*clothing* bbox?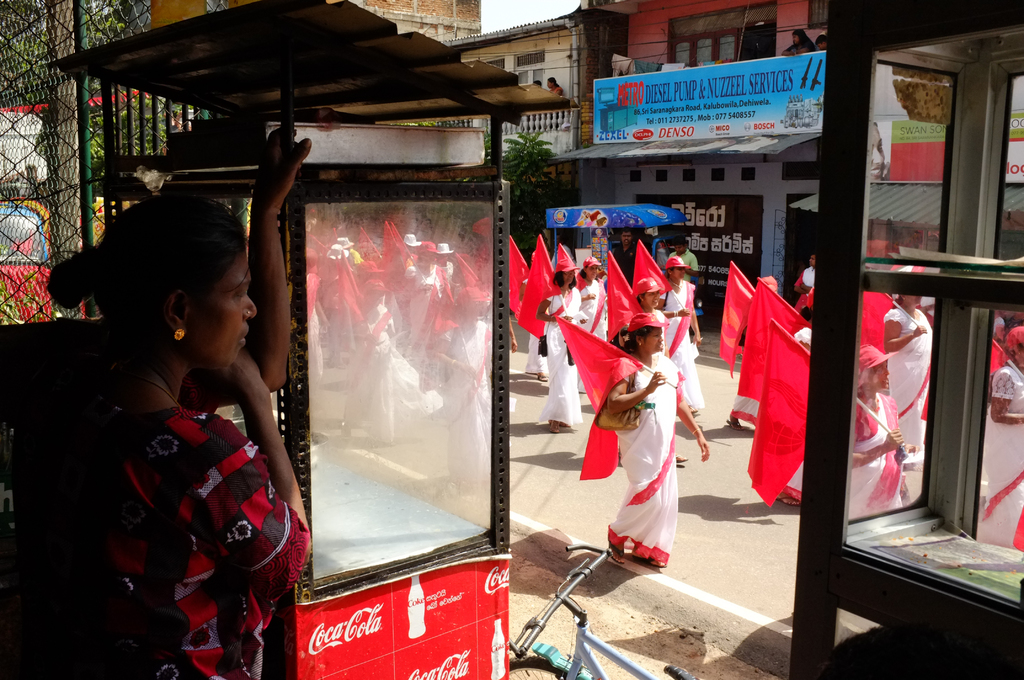
<region>660, 273, 707, 420</region>
